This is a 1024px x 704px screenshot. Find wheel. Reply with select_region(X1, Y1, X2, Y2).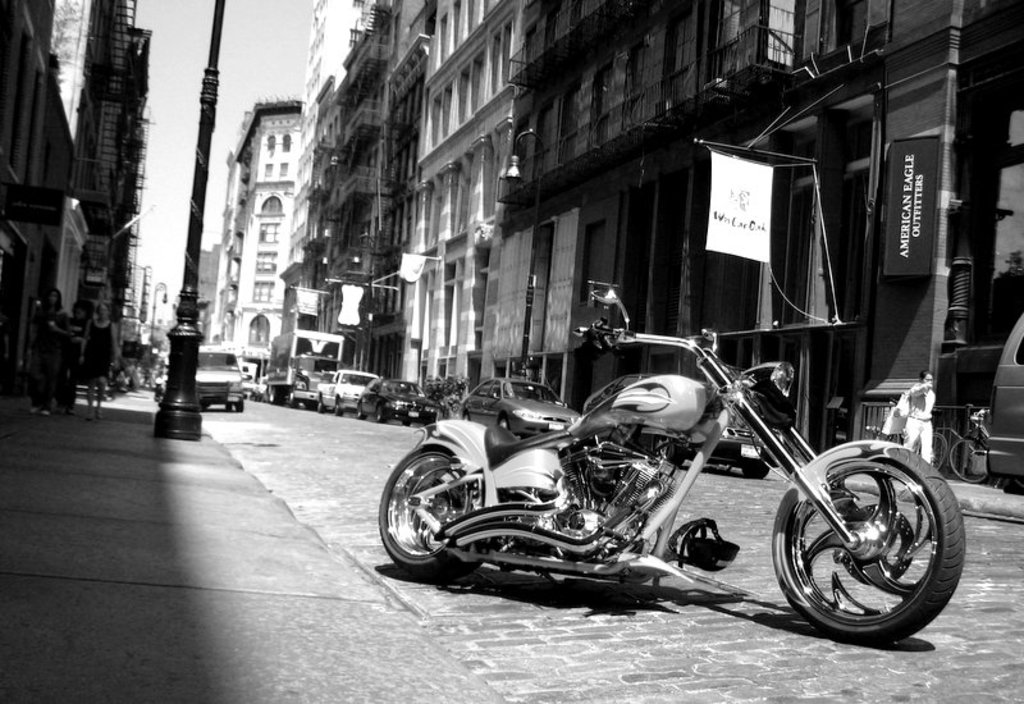
select_region(745, 467, 773, 480).
